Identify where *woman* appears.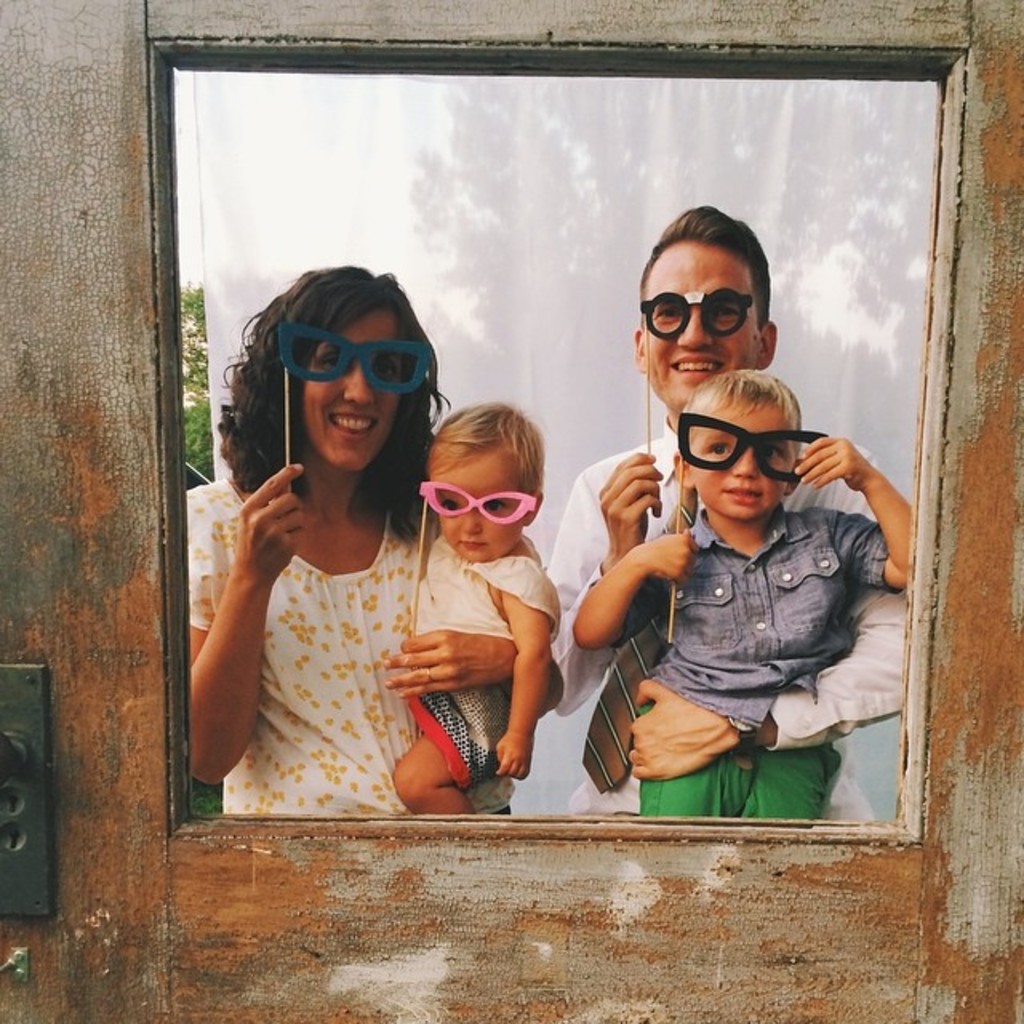
Appears at left=182, top=266, right=522, bottom=822.
